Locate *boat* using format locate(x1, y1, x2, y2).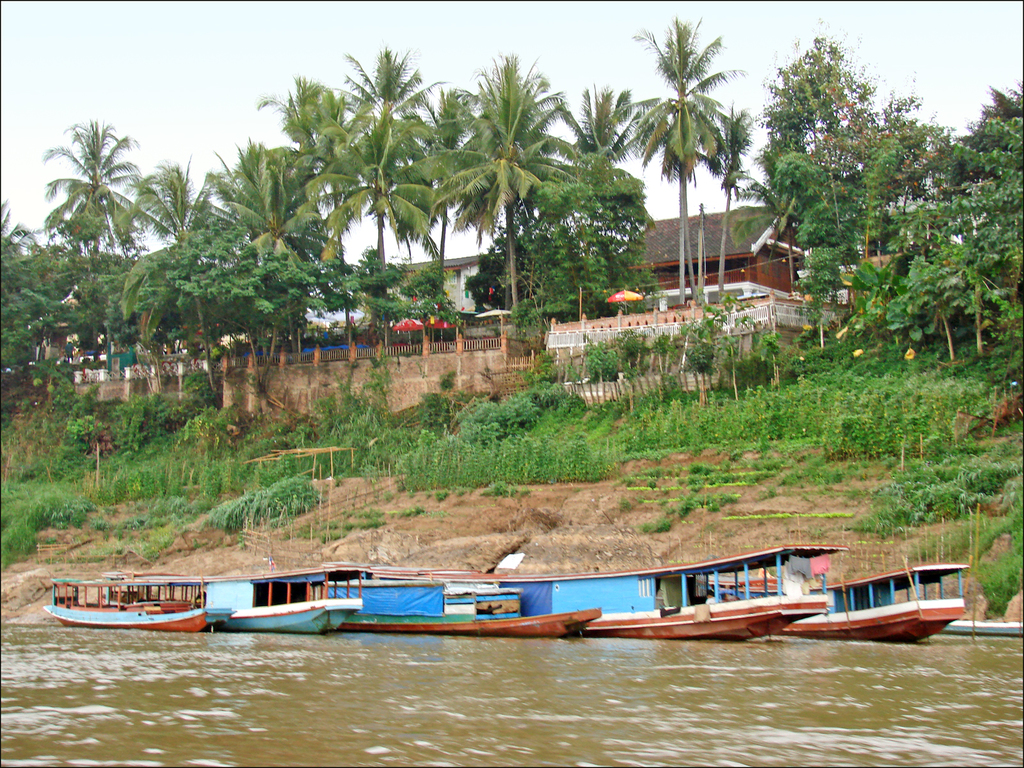
locate(942, 613, 1023, 637).
